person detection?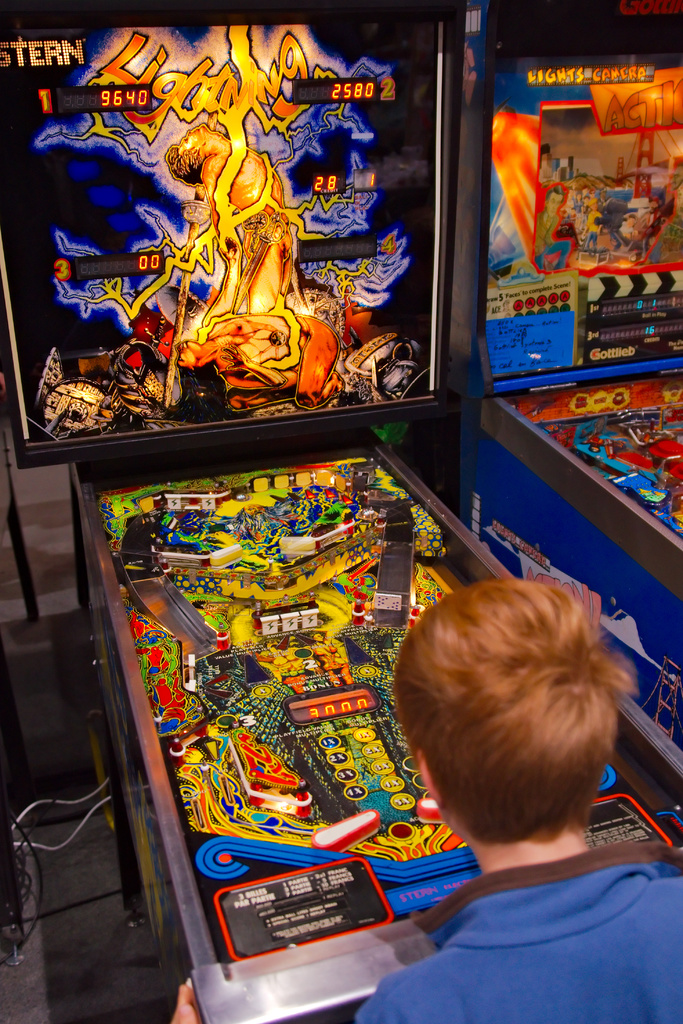
163, 575, 682, 1023
